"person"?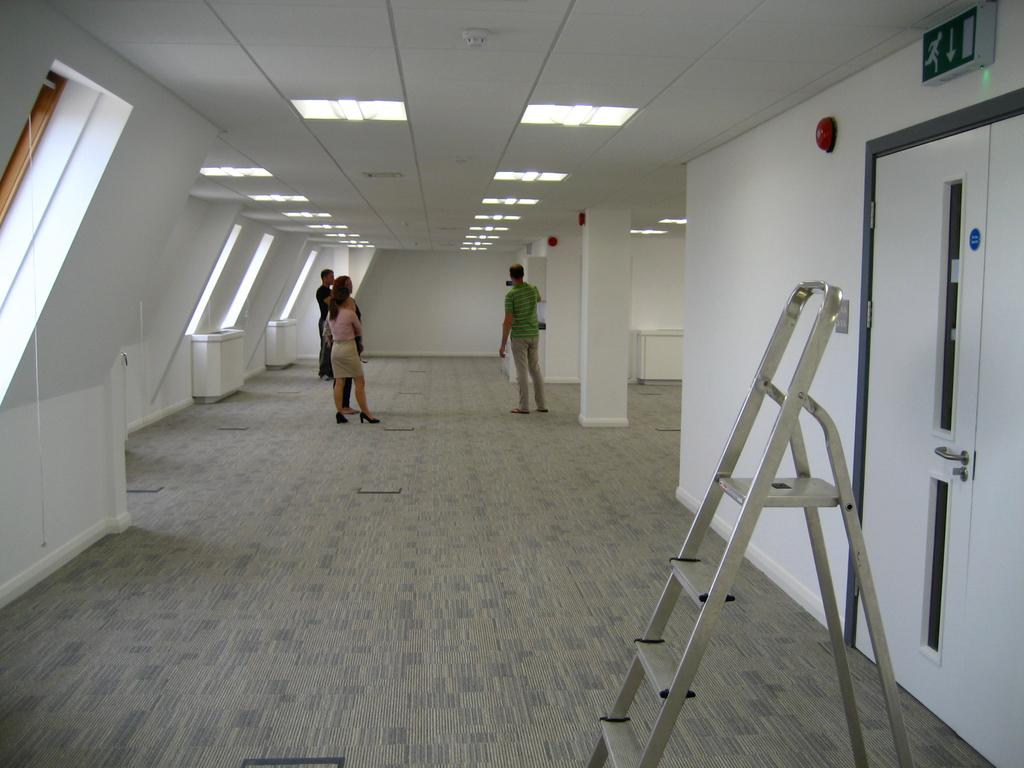
crop(325, 284, 381, 425)
